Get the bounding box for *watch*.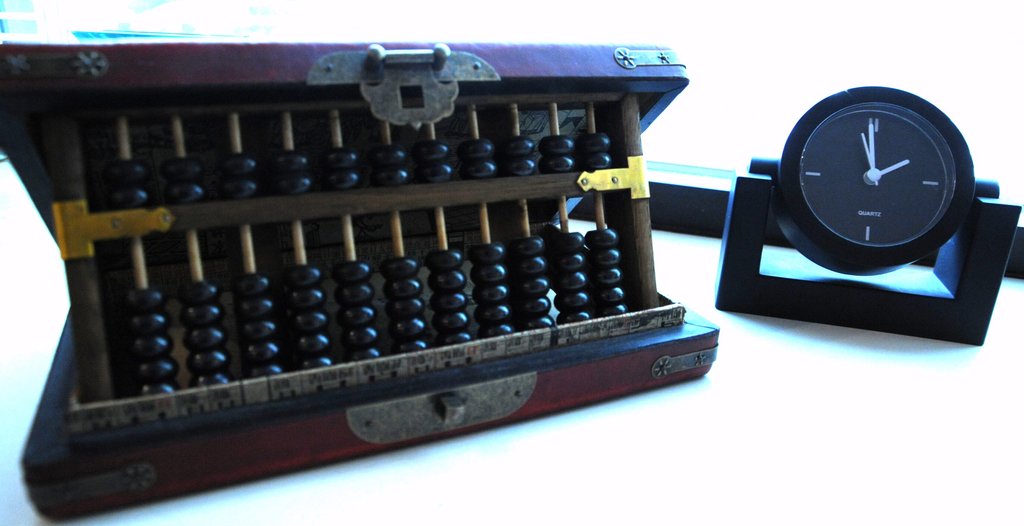
749,83,1002,276.
